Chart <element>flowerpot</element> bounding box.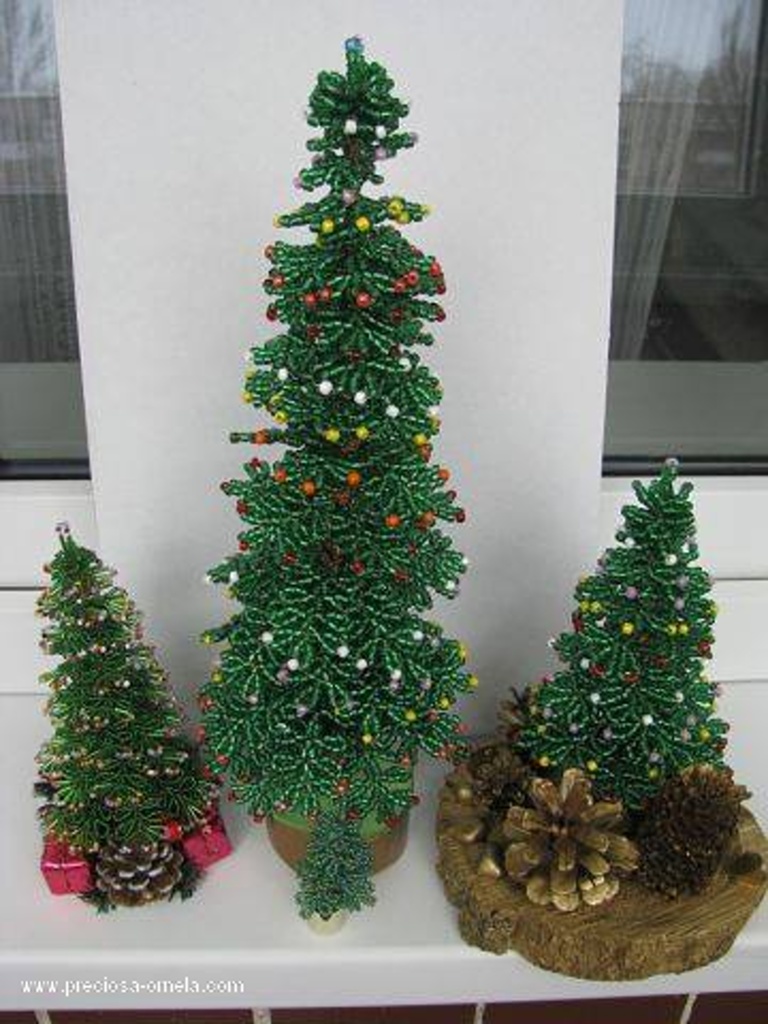
Charted: crop(37, 753, 235, 920).
